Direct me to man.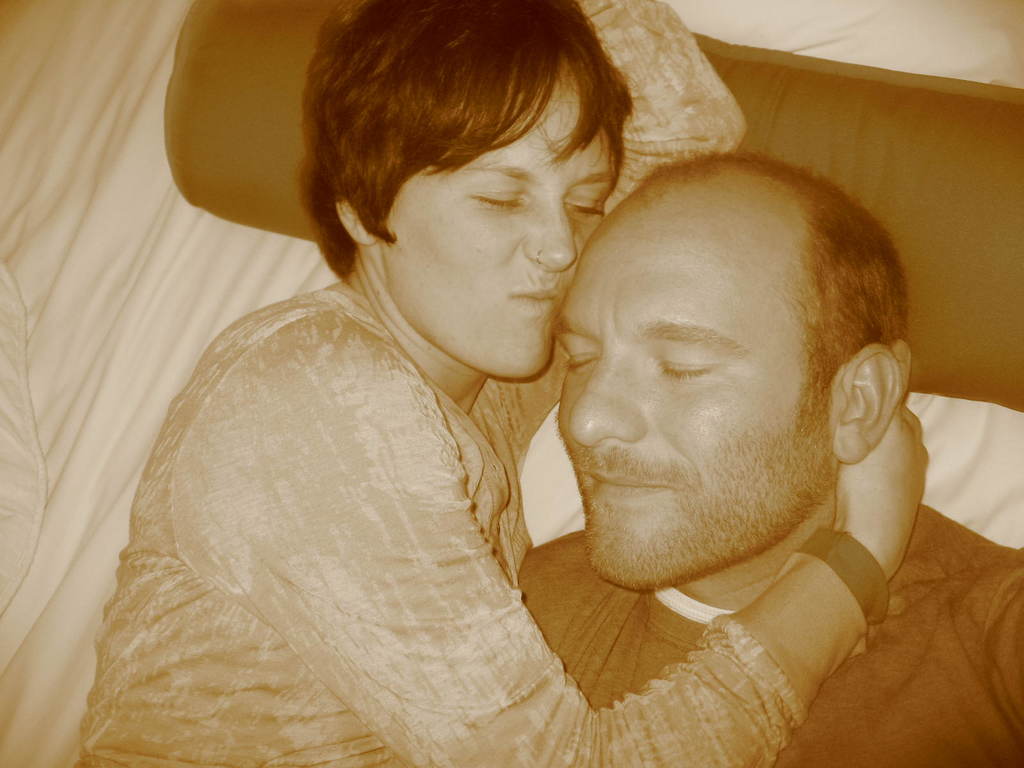
Direction: 507:146:1023:767.
